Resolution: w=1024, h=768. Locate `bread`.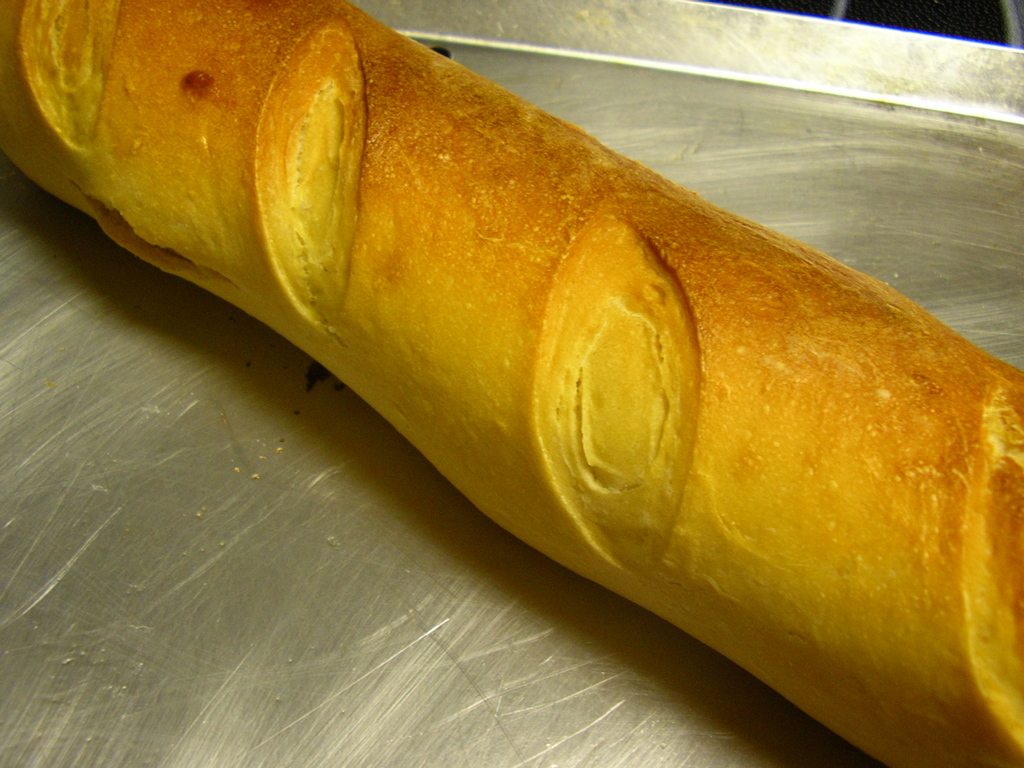
left=0, top=0, right=1023, bottom=767.
